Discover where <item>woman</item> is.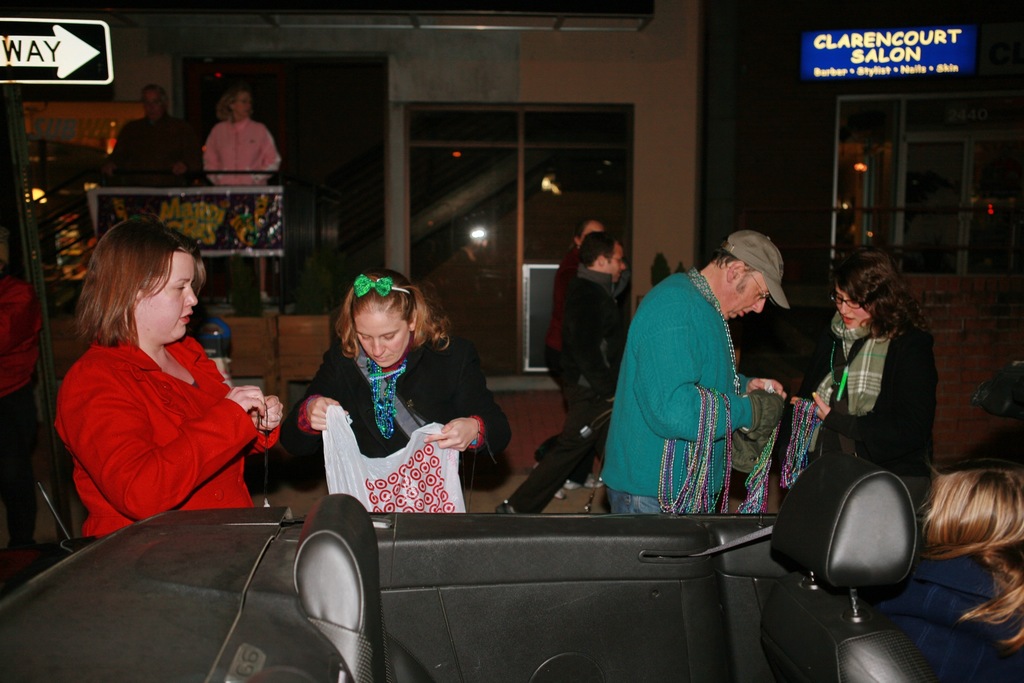
Discovered at bbox=(55, 214, 286, 540).
